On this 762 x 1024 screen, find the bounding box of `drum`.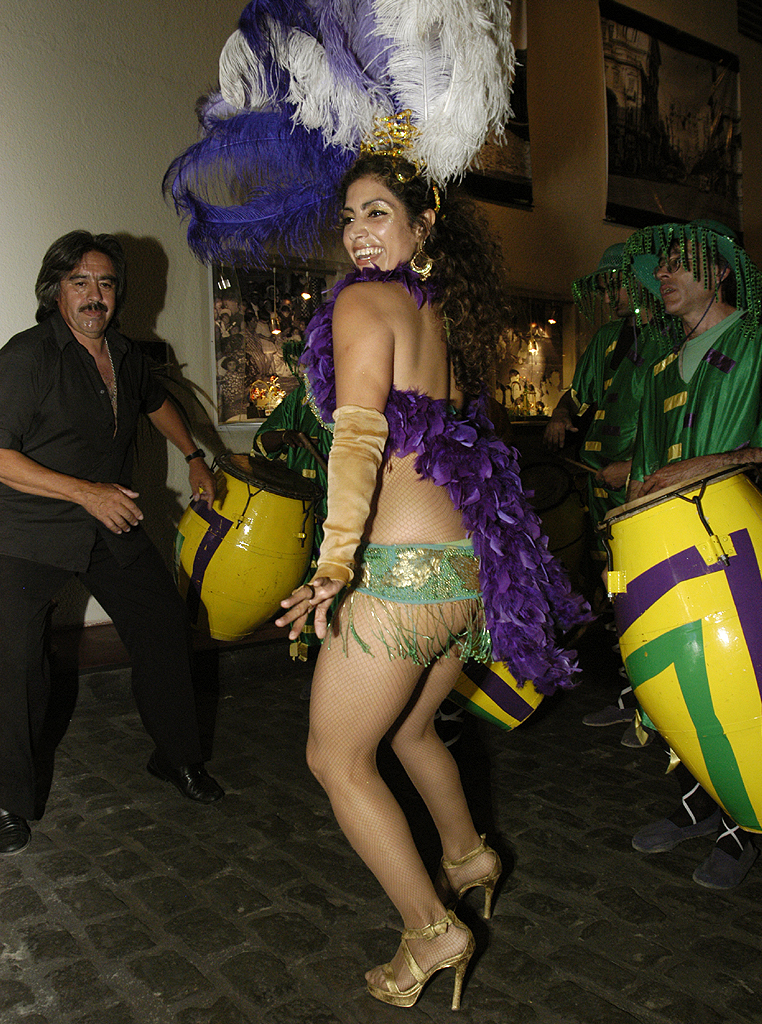
Bounding box: l=594, t=461, r=761, b=842.
